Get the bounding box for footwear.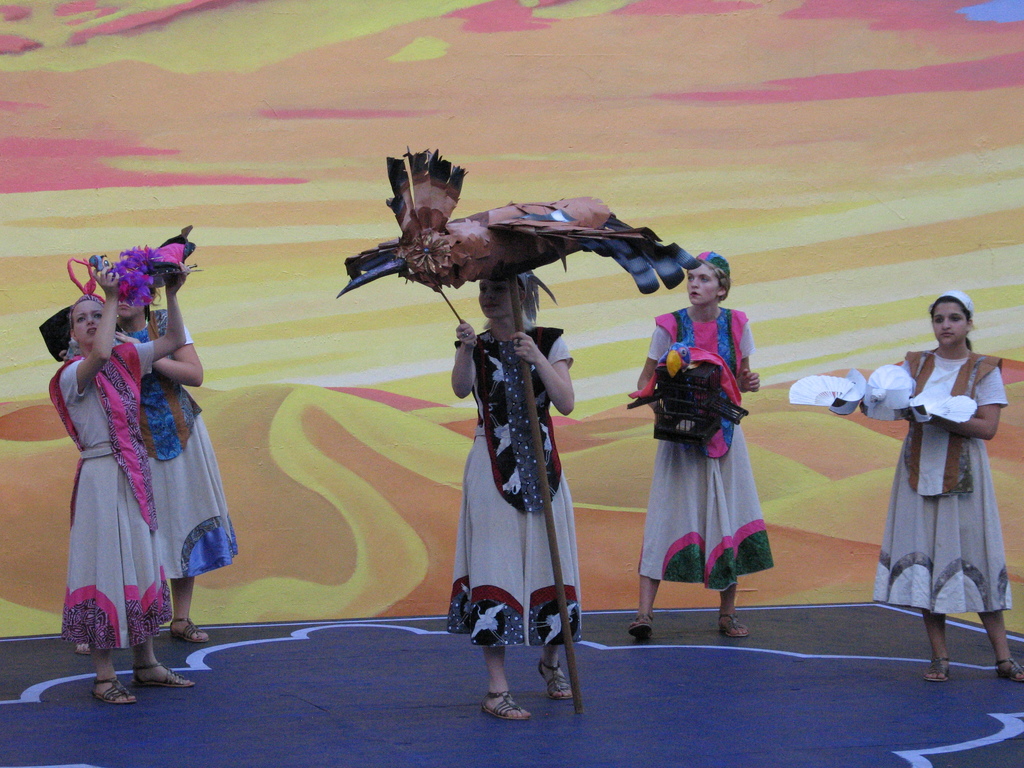
(left=170, top=619, right=211, bottom=643).
